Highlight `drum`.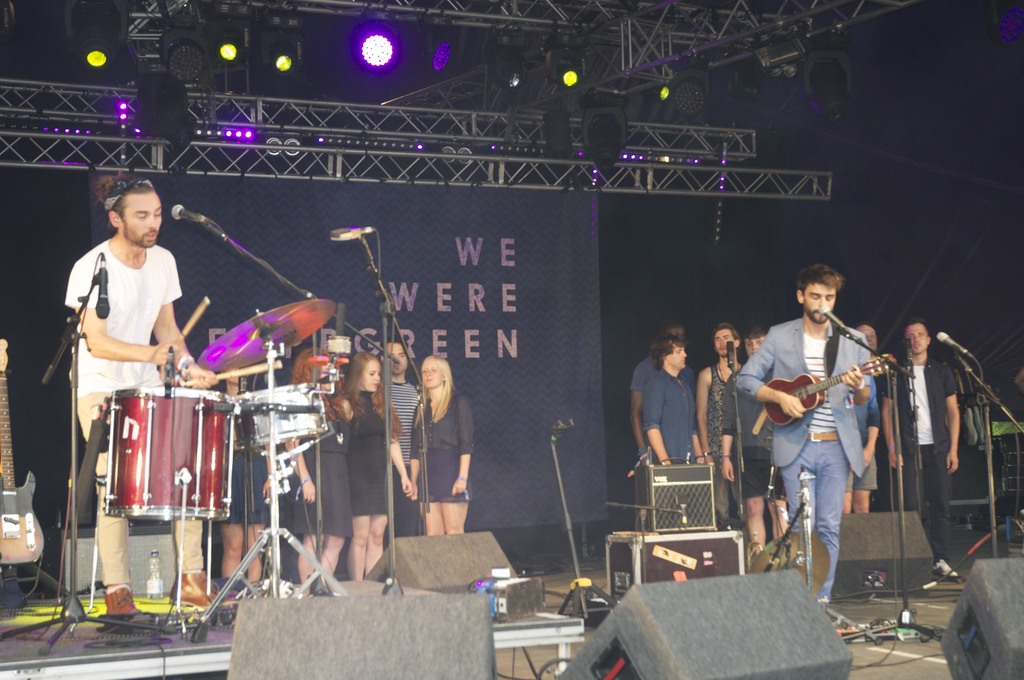
Highlighted region: [x1=94, y1=383, x2=241, y2=521].
